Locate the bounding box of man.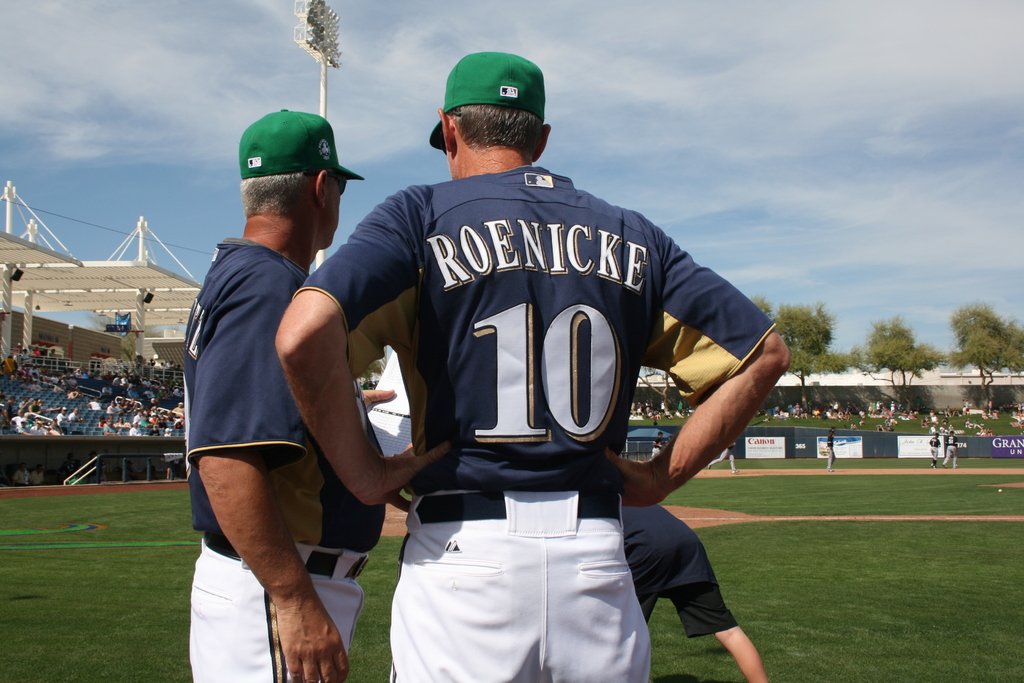
Bounding box: x1=162, y1=83, x2=382, y2=675.
